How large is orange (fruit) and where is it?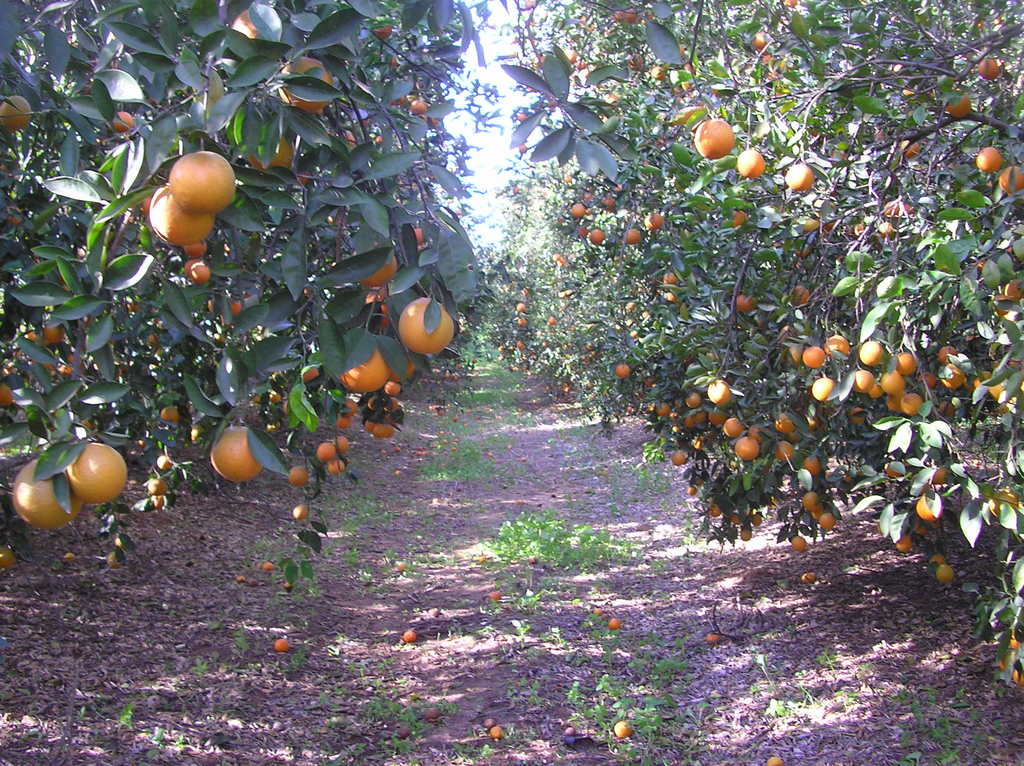
Bounding box: l=972, t=49, r=1008, b=81.
